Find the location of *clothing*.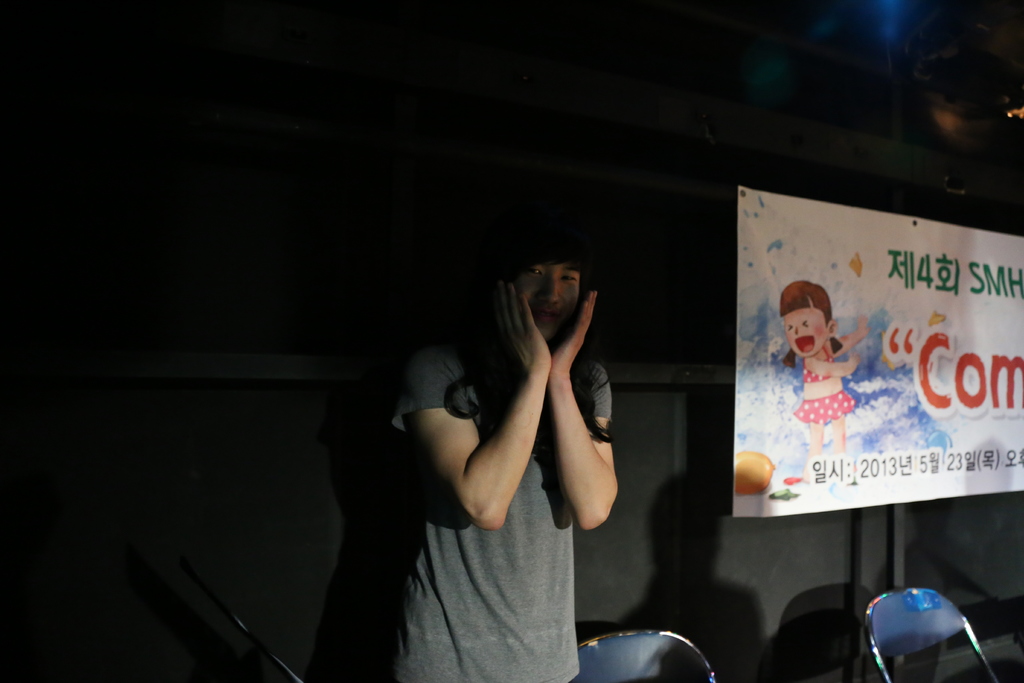
Location: 795,343,834,381.
